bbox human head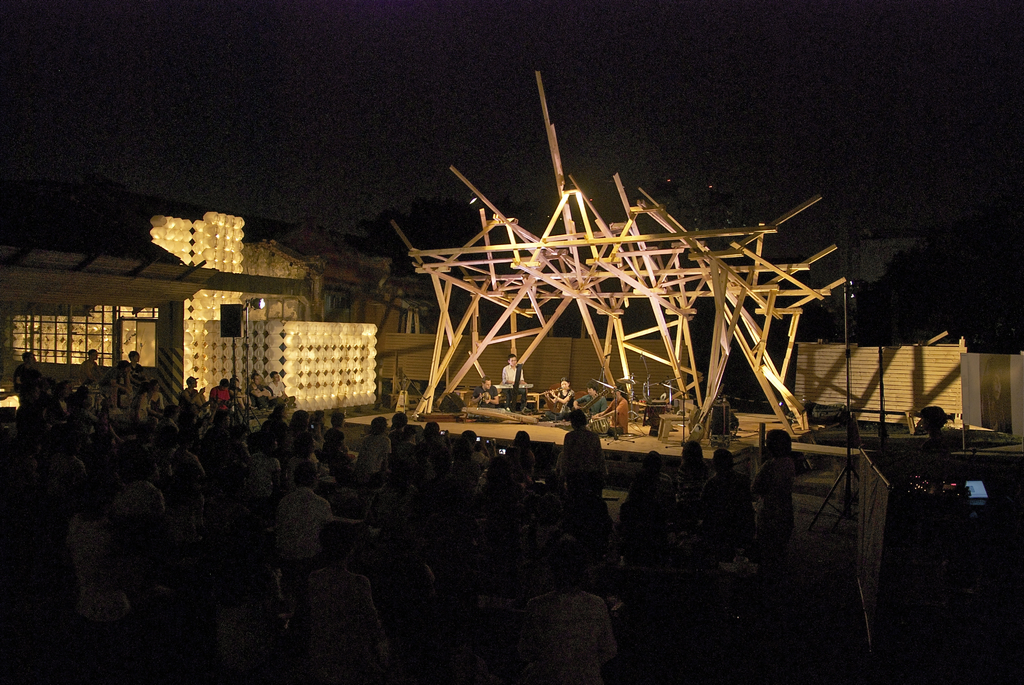
left=70, top=479, right=113, bottom=519
